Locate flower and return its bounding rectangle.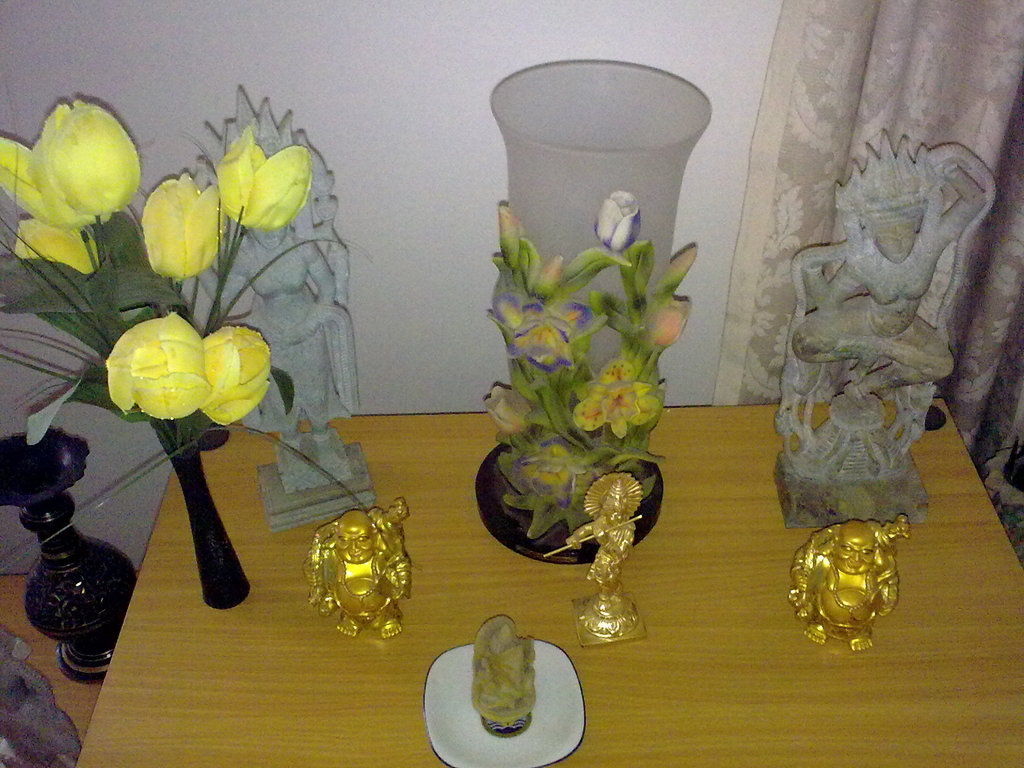
region(218, 126, 314, 232).
